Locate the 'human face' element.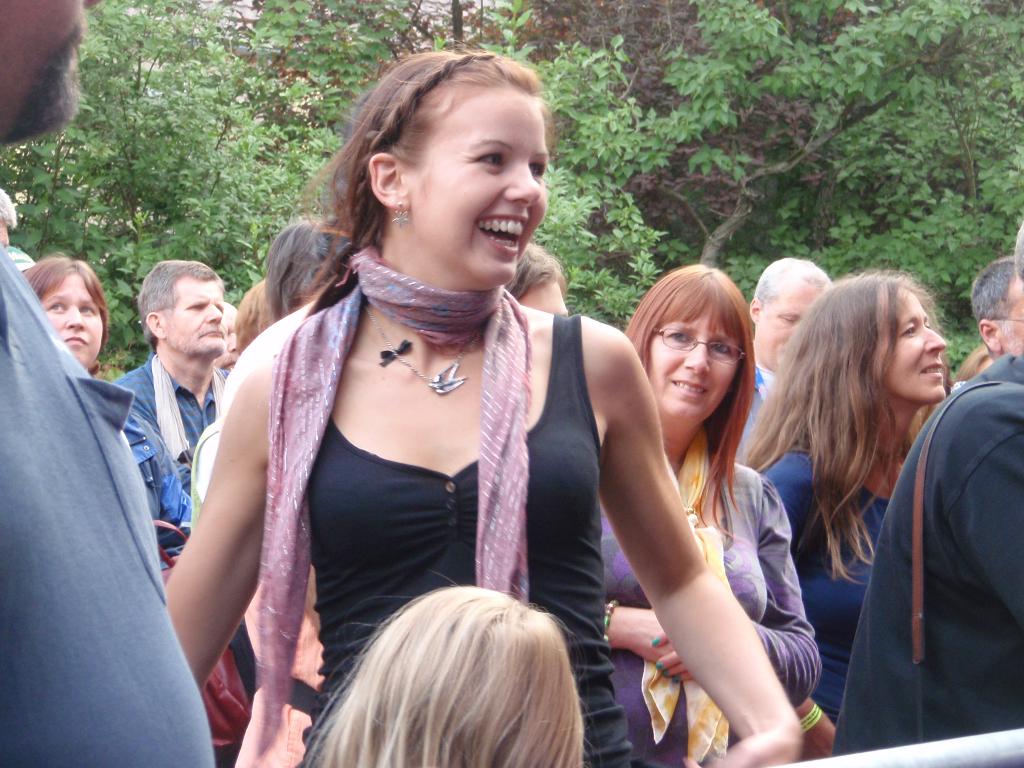
Element bbox: select_region(0, 0, 109, 145).
